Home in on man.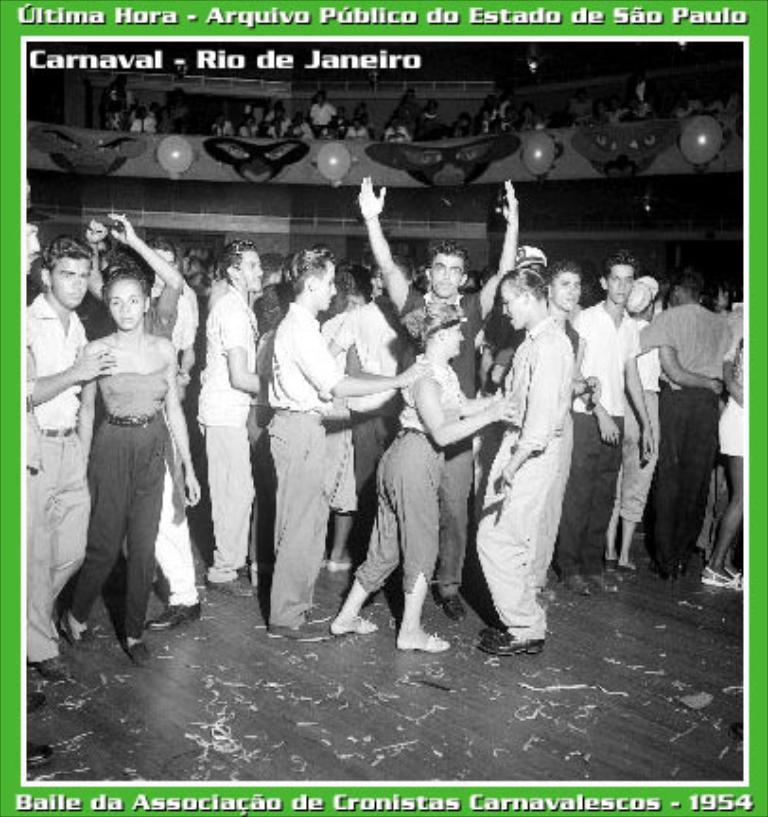
Homed in at rect(354, 170, 528, 630).
